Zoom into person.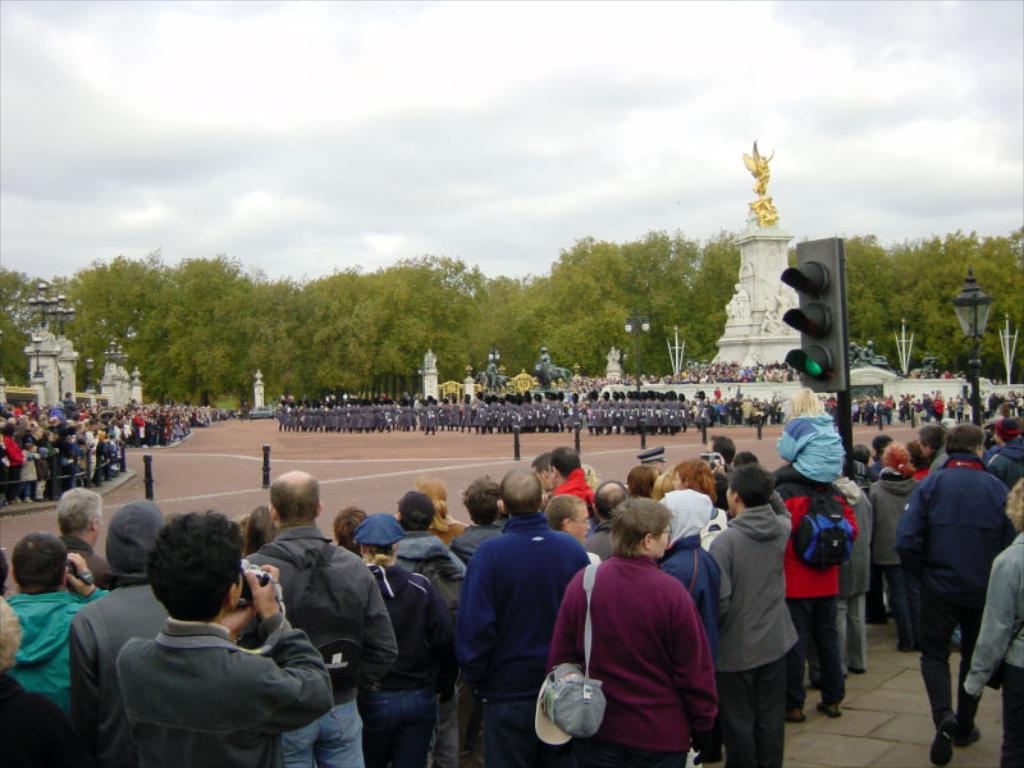
Zoom target: l=700, t=462, r=810, b=767.
